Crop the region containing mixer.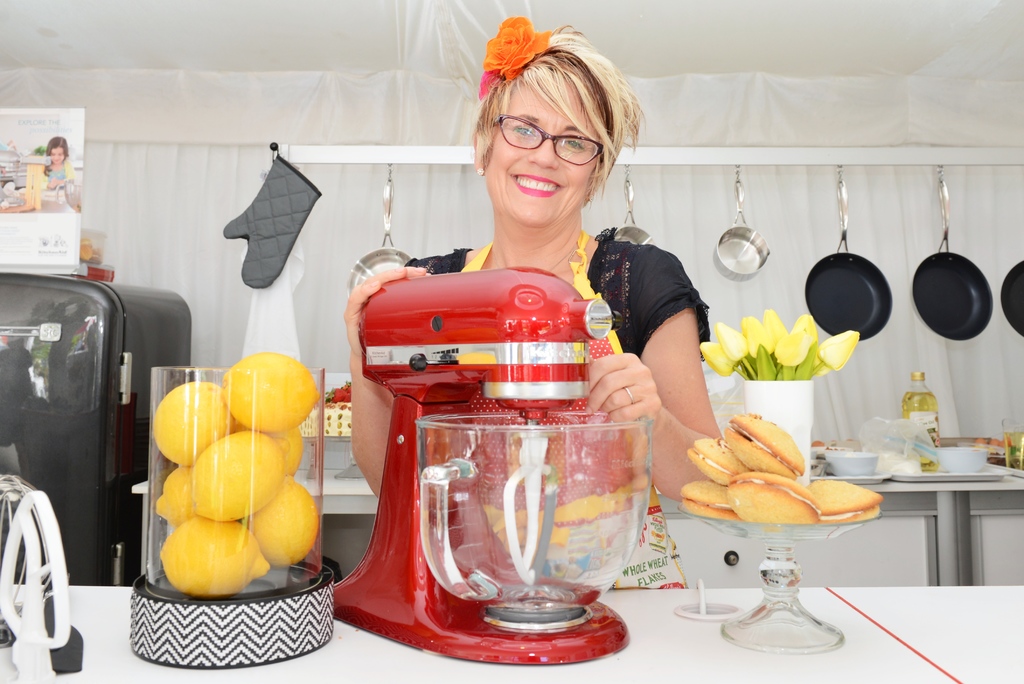
Crop region: locate(332, 263, 654, 664).
